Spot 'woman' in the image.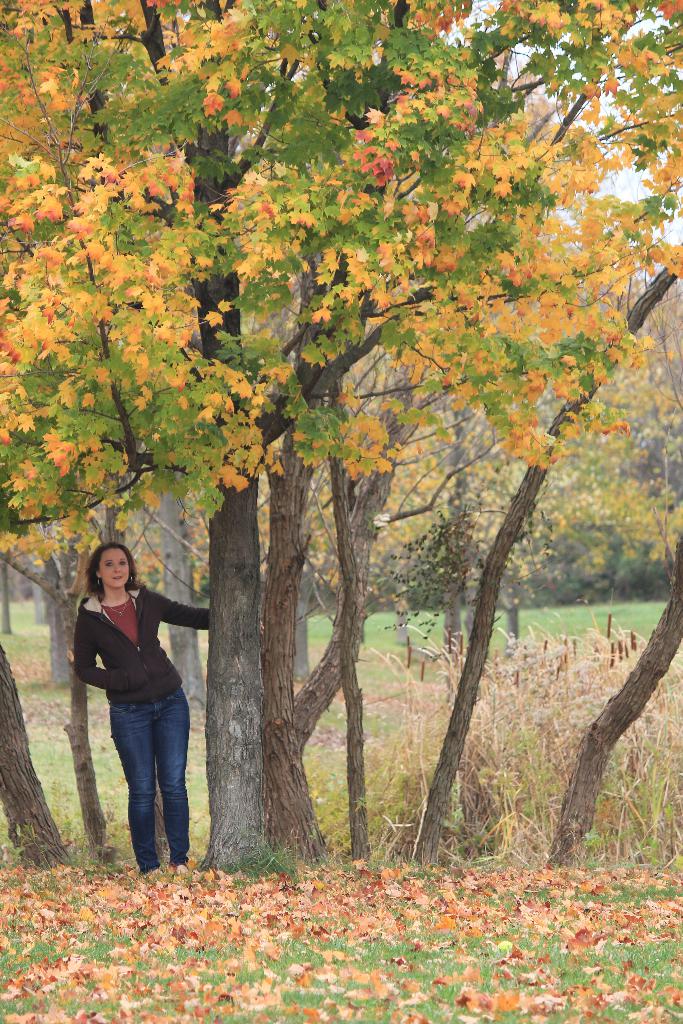
'woman' found at crop(55, 524, 217, 881).
